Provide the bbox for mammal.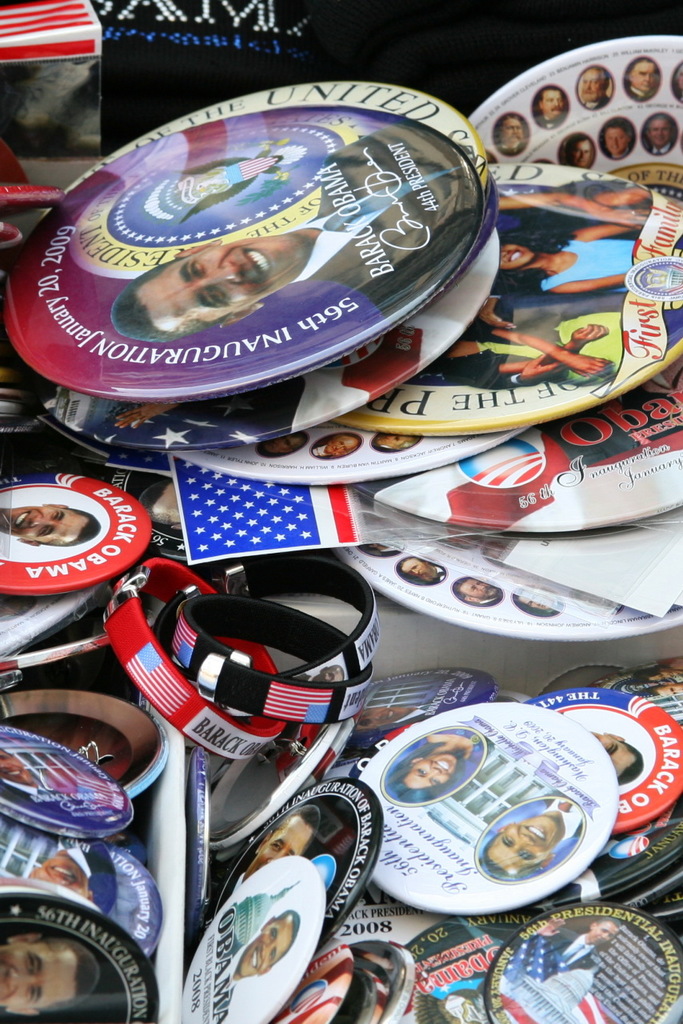
bbox(647, 111, 675, 155).
